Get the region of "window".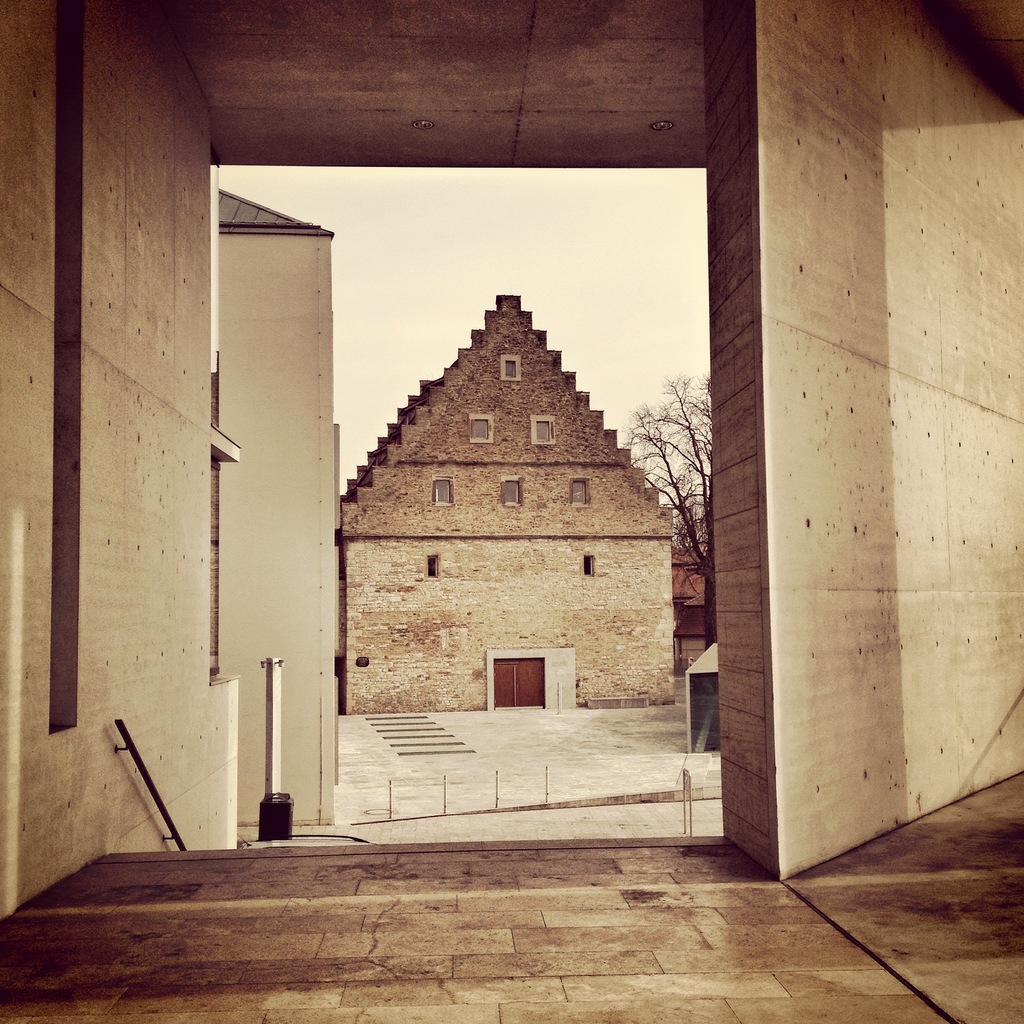
bbox(505, 477, 531, 512).
